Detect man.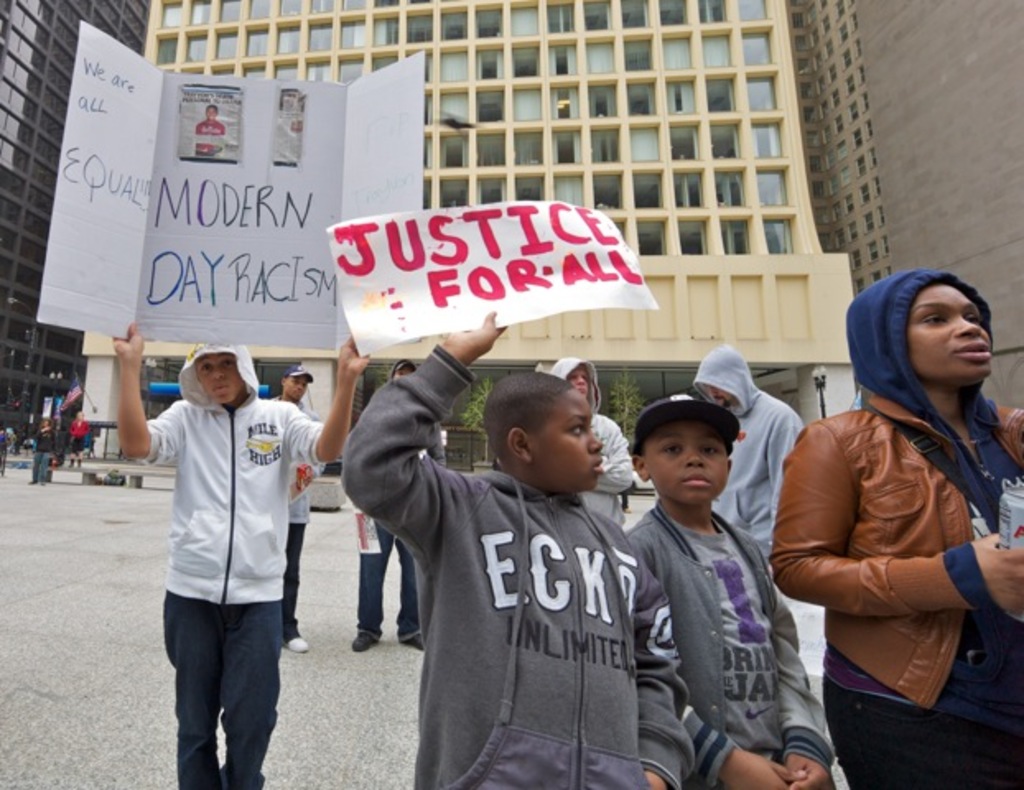
Detected at x1=688, y1=342, x2=807, y2=571.
